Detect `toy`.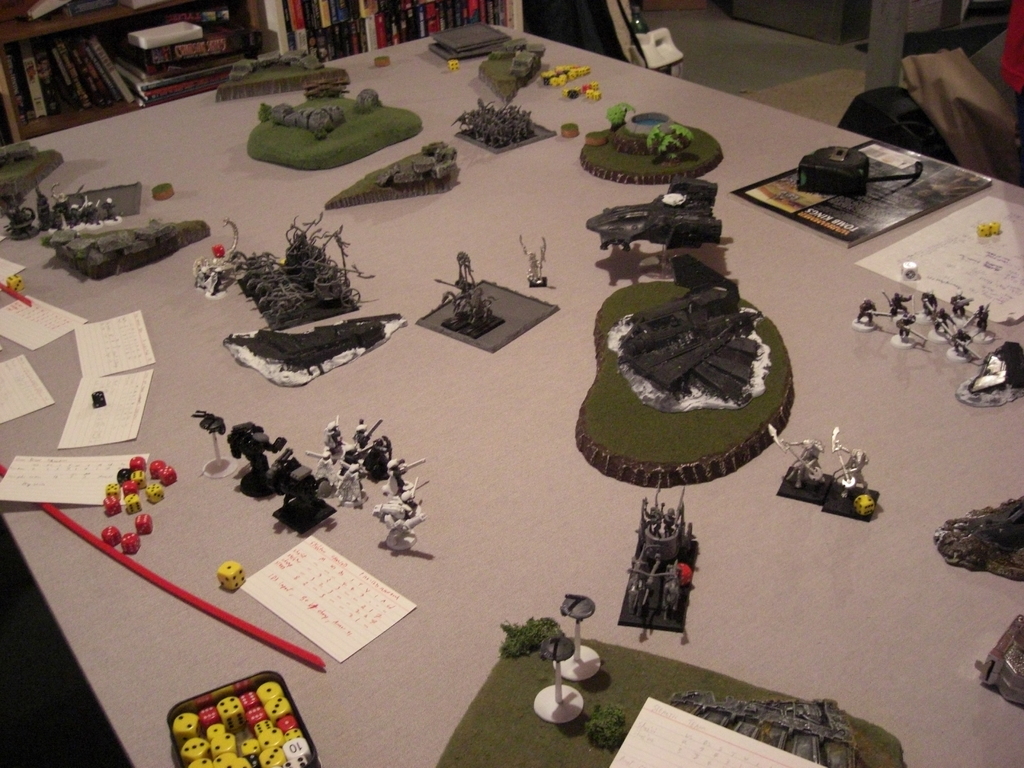
Detected at bbox=[366, 443, 386, 476].
